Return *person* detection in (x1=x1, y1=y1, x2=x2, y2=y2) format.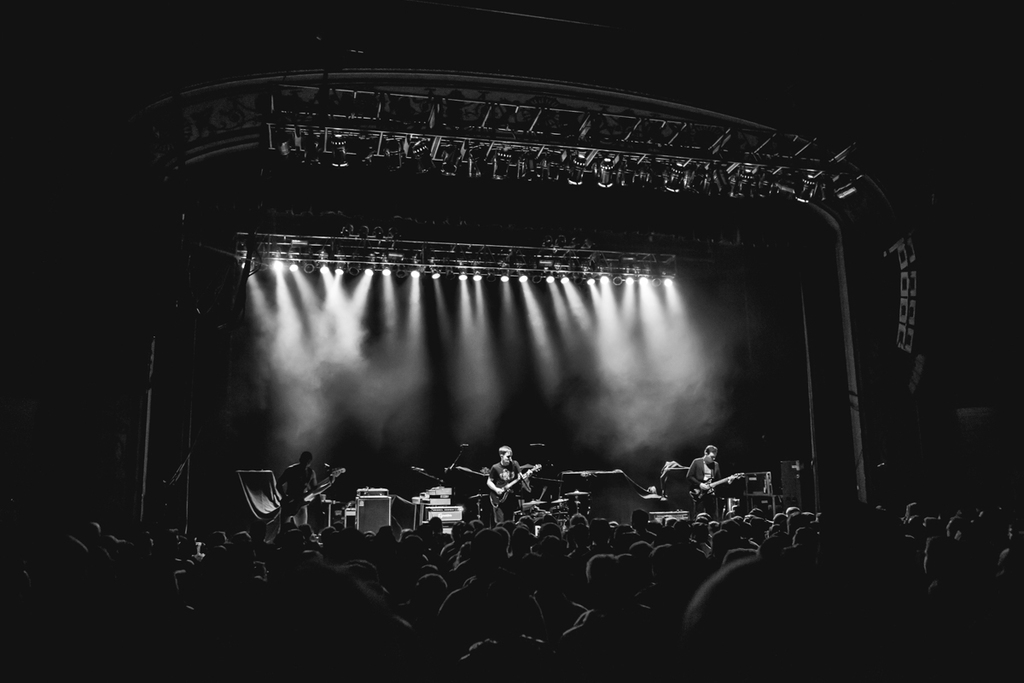
(x1=275, y1=452, x2=328, y2=528).
